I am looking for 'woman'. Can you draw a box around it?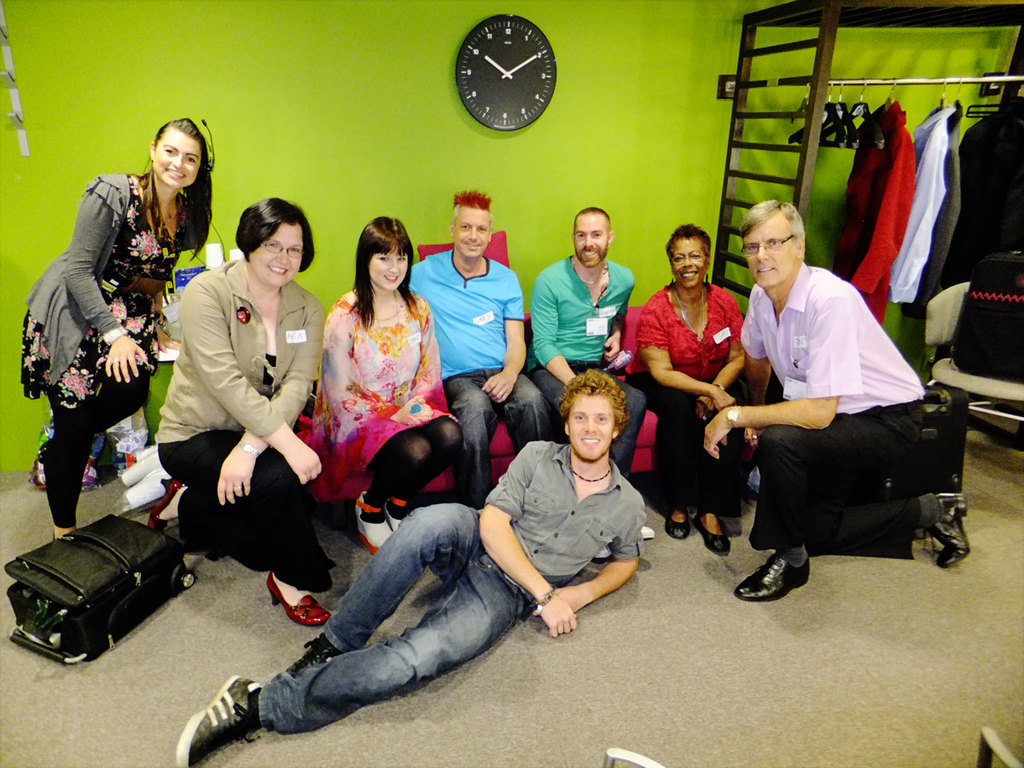
Sure, the bounding box is <bbox>628, 224, 755, 553</bbox>.
